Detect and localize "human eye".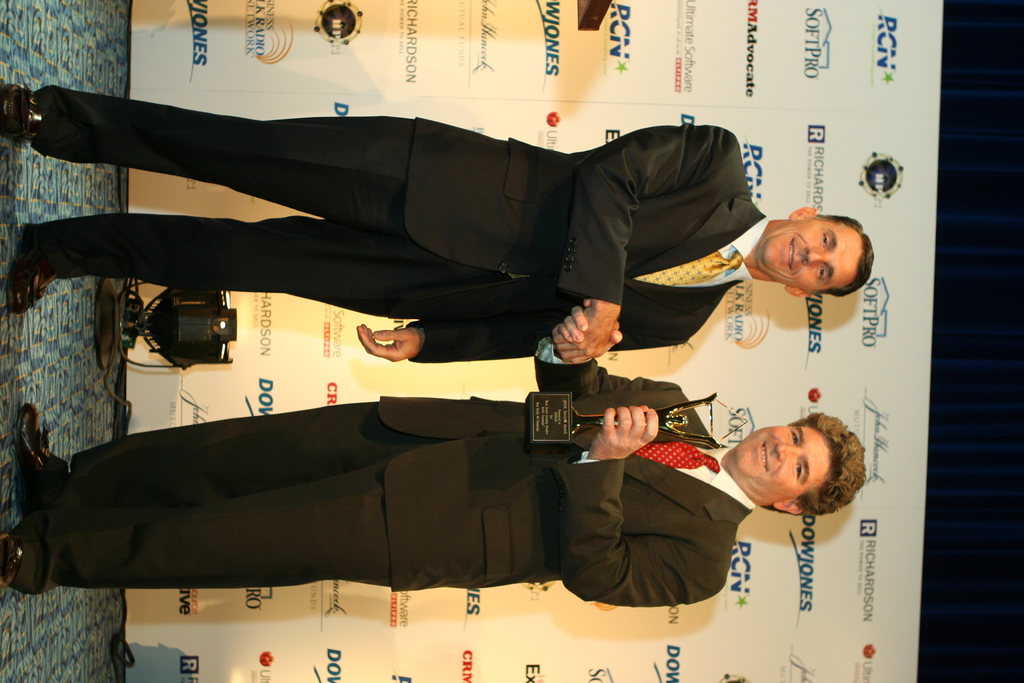
Localized at BBox(819, 259, 829, 283).
